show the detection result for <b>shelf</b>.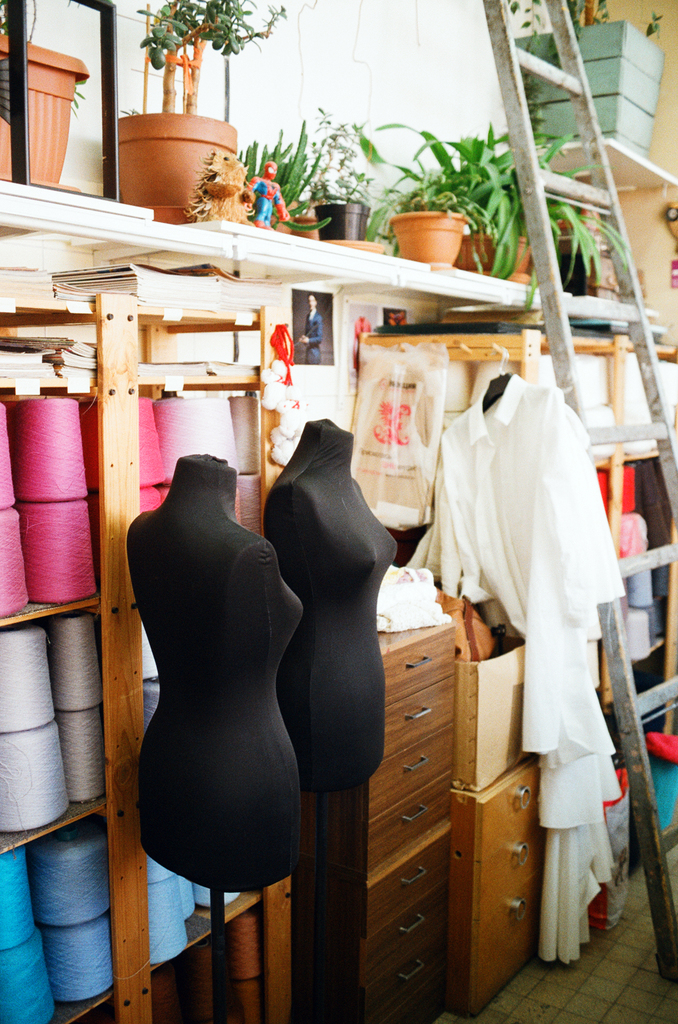
577 423 666 454.
